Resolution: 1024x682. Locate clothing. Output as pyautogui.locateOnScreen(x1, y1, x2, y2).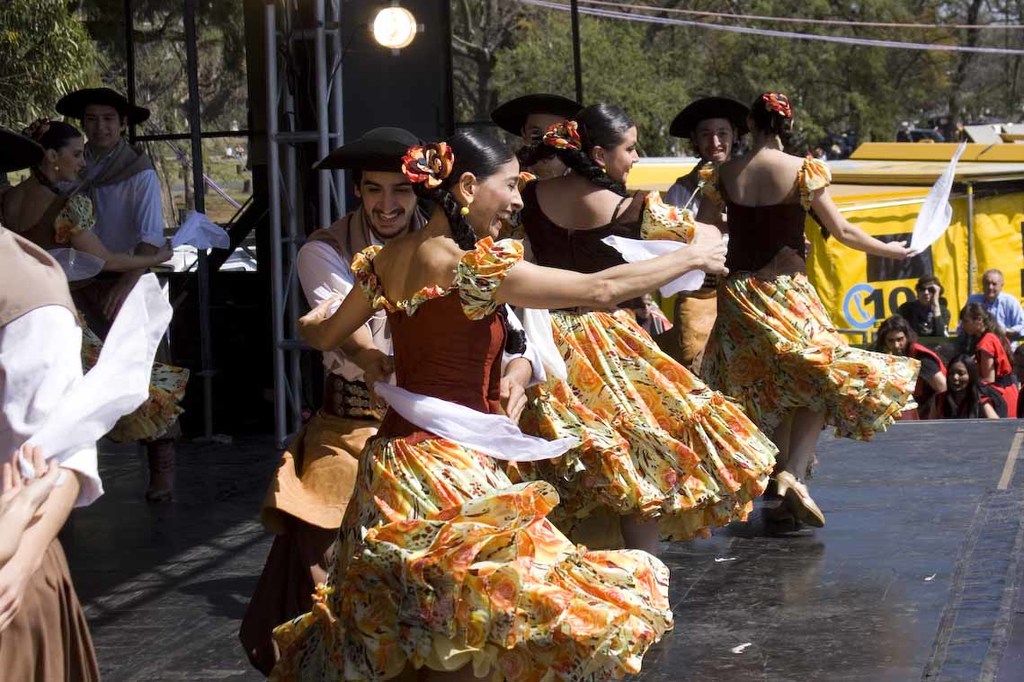
pyautogui.locateOnScreen(966, 287, 1014, 351).
